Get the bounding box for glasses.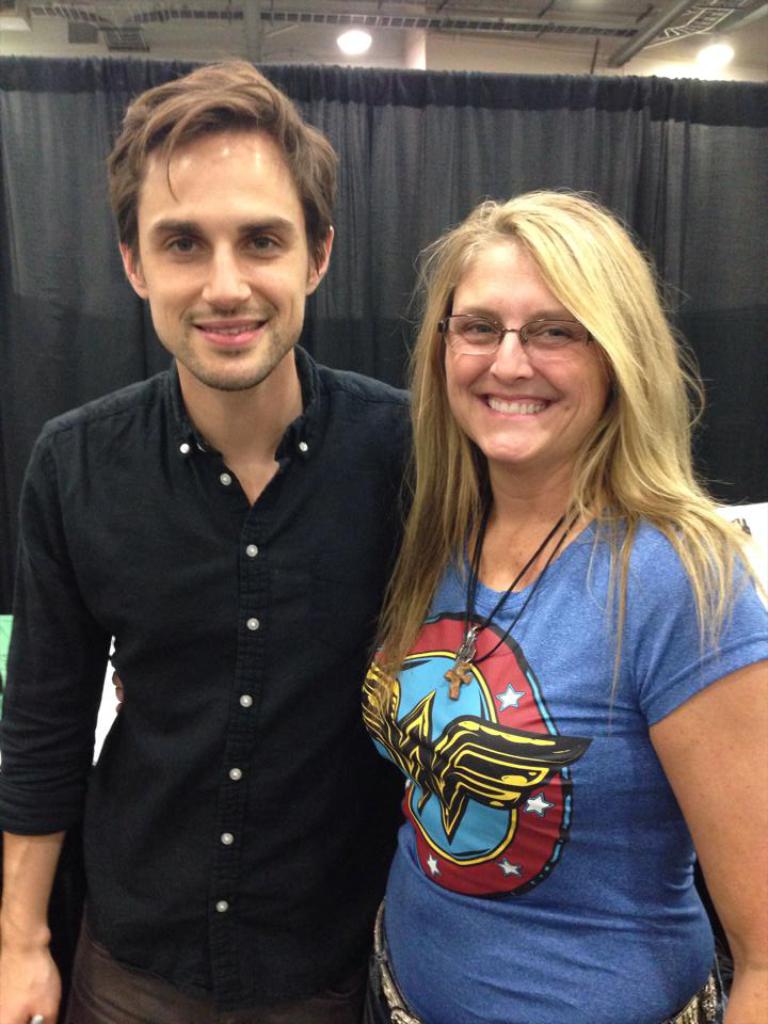
430/307/602/366.
